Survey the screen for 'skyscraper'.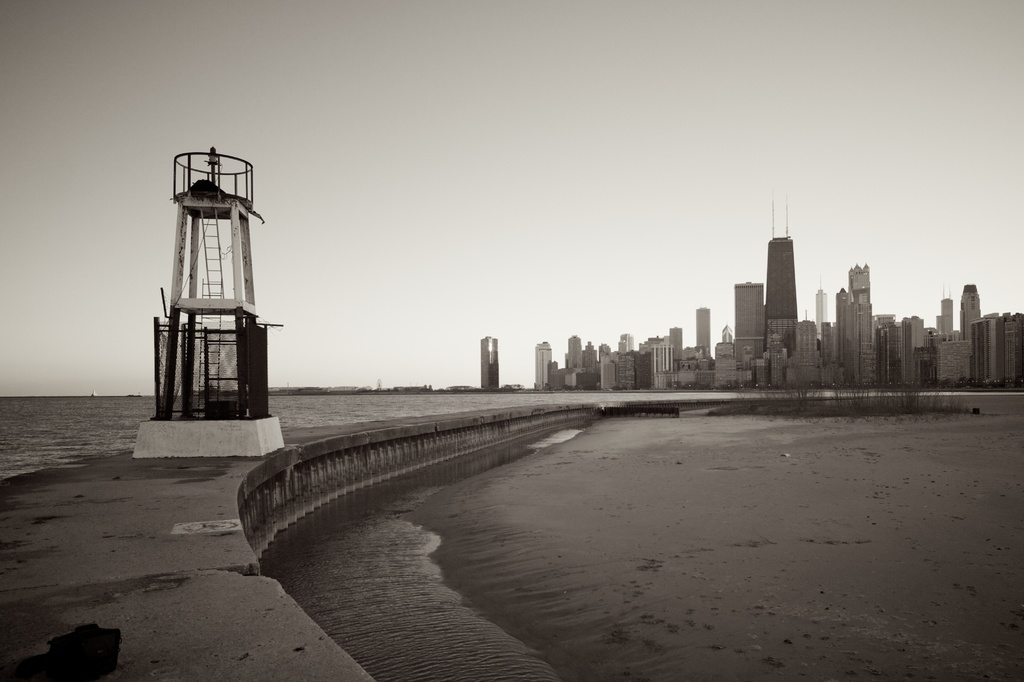
Survey found: left=758, top=230, right=794, bottom=349.
